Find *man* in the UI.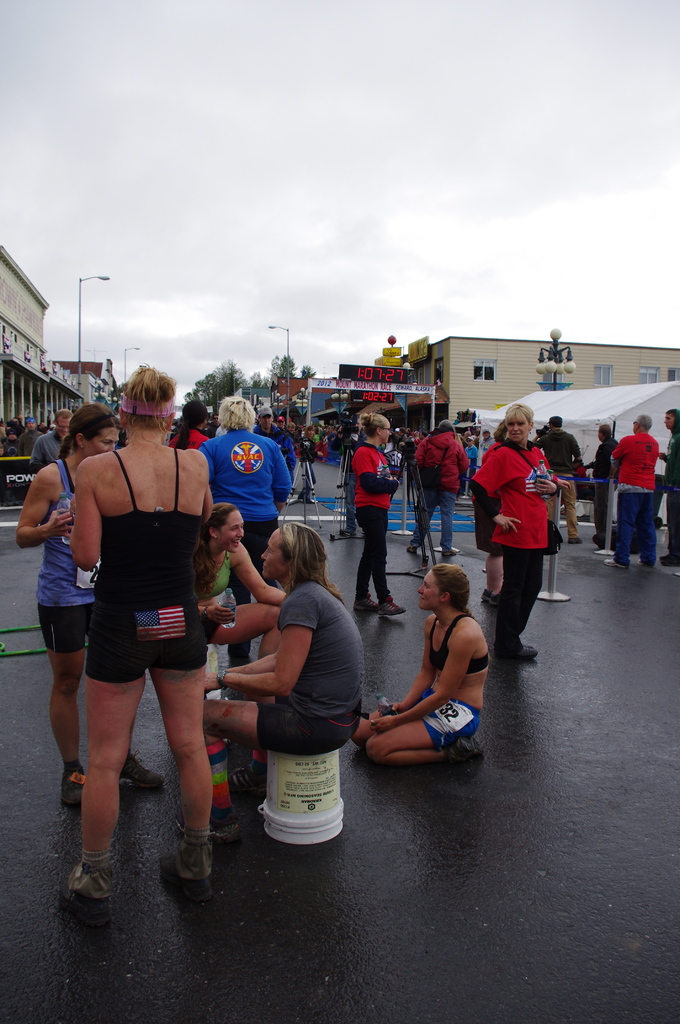
UI element at select_region(25, 406, 74, 483).
